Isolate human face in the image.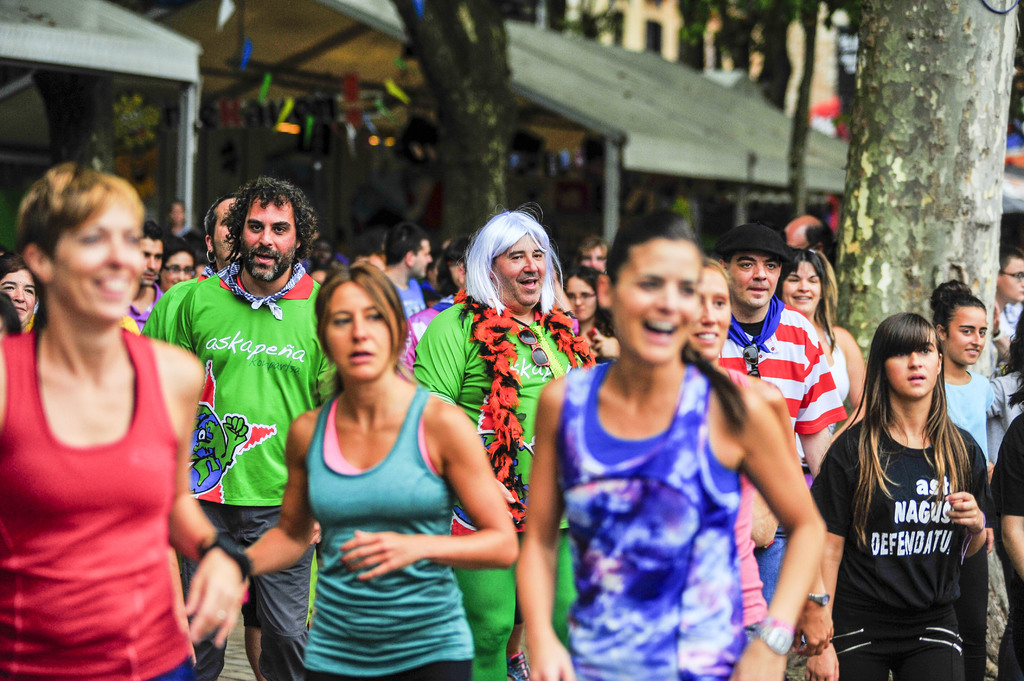
Isolated region: box(164, 254, 197, 285).
